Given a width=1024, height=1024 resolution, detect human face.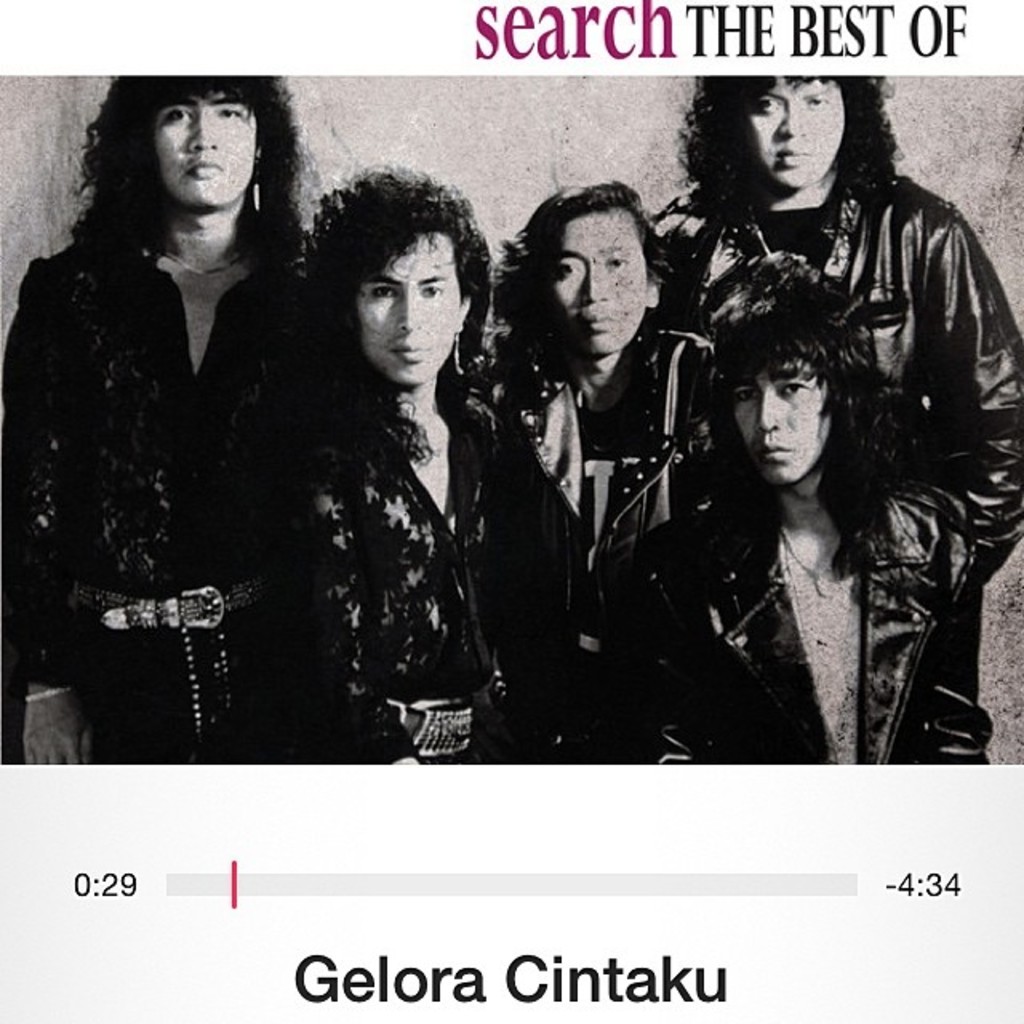
[749, 77, 843, 186].
